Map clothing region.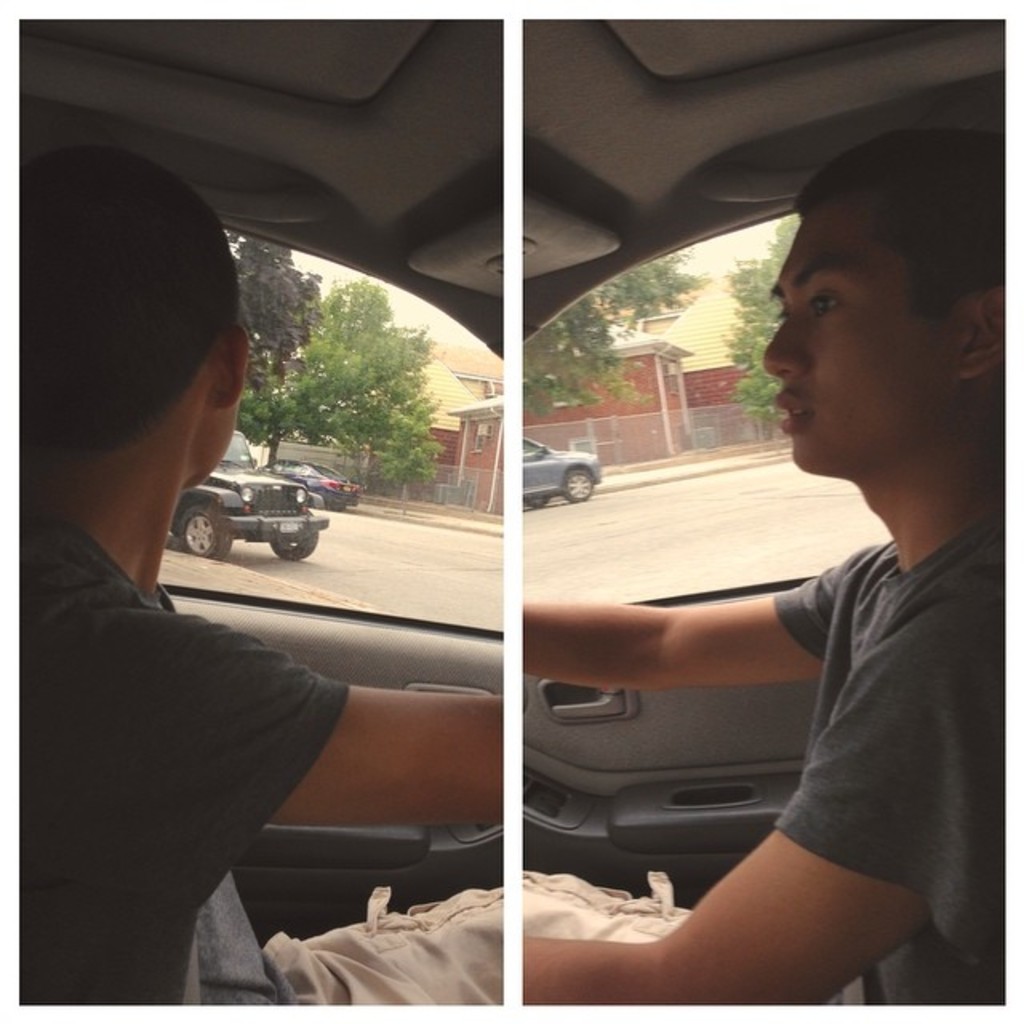
Mapped to {"x1": 18, "y1": 477, "x2": 341, "y2": 1021}.
